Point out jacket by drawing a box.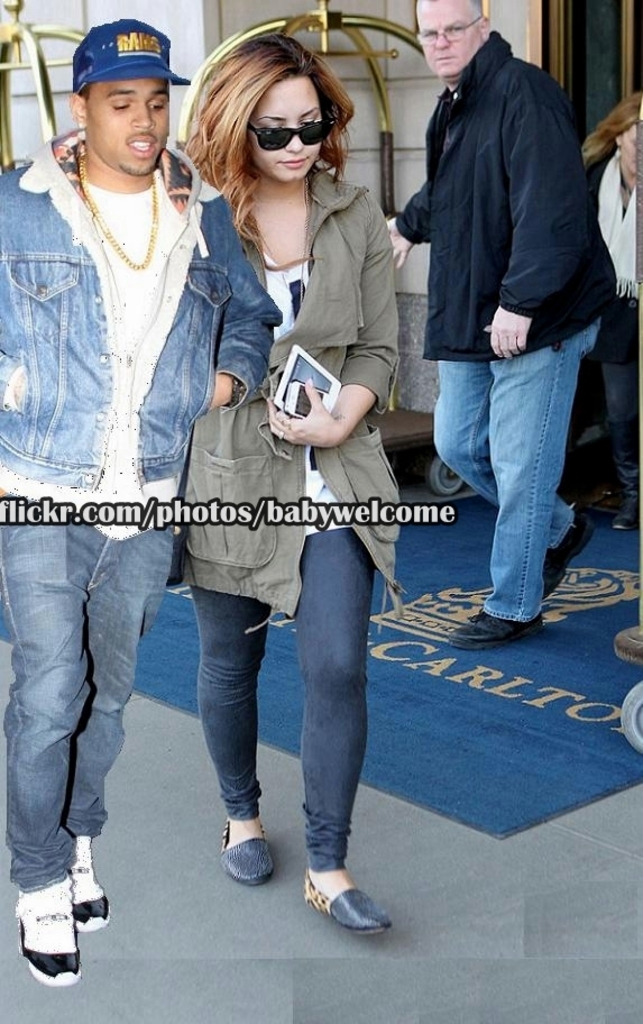
box=[393, 51, 603, 366].
